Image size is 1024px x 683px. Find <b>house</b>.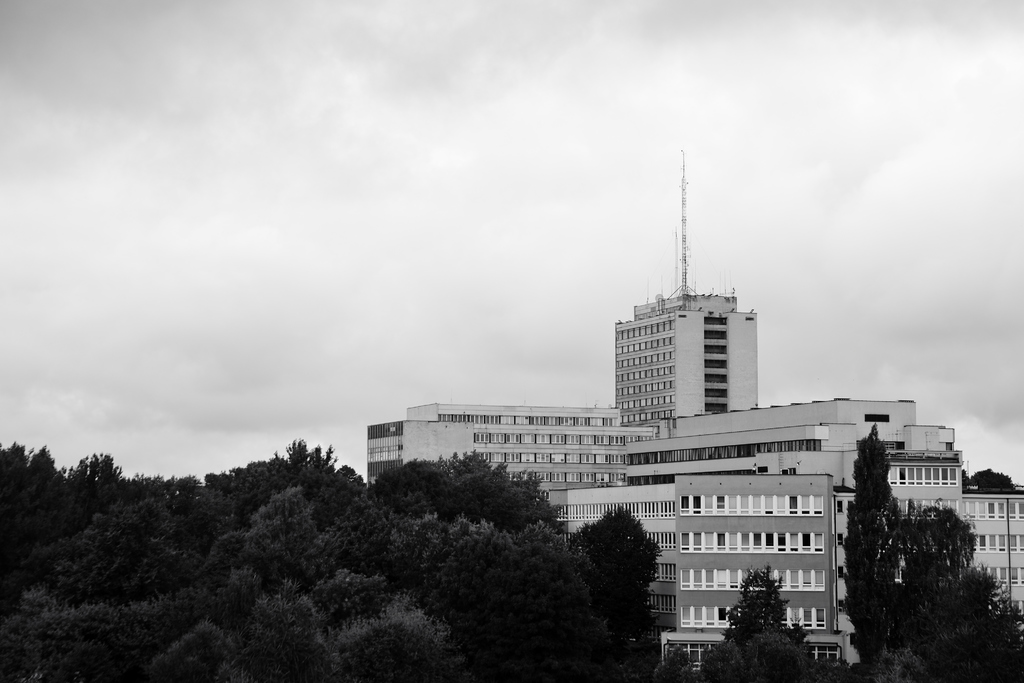
[658,624,847,679].
